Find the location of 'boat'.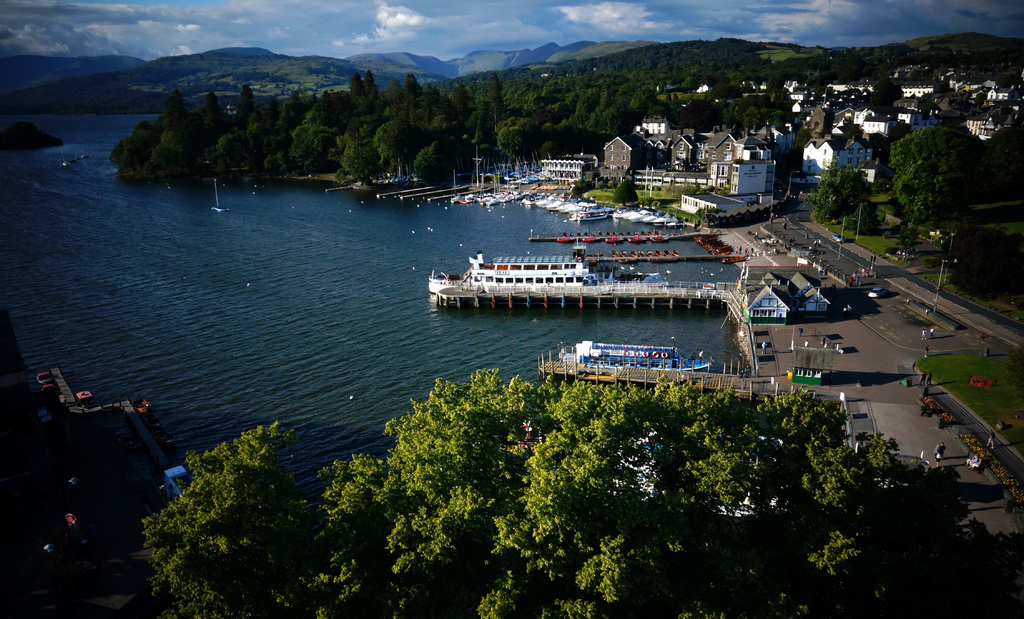
Location: [721, 259, 744, 262].
